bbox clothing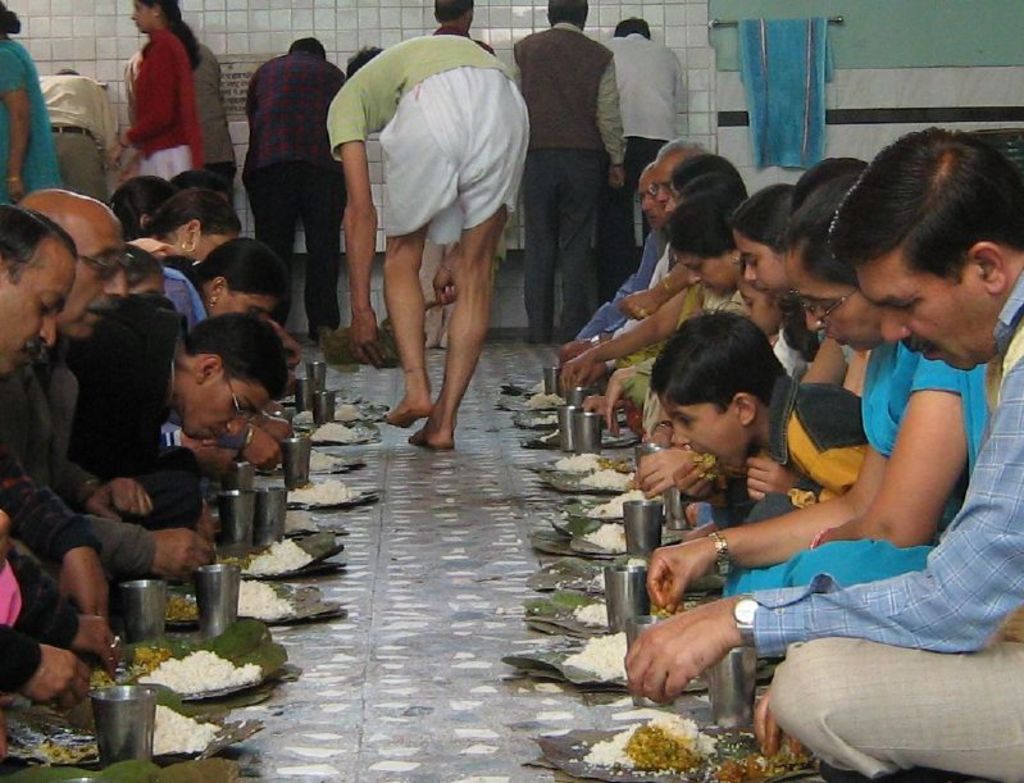
0/38/73/206
